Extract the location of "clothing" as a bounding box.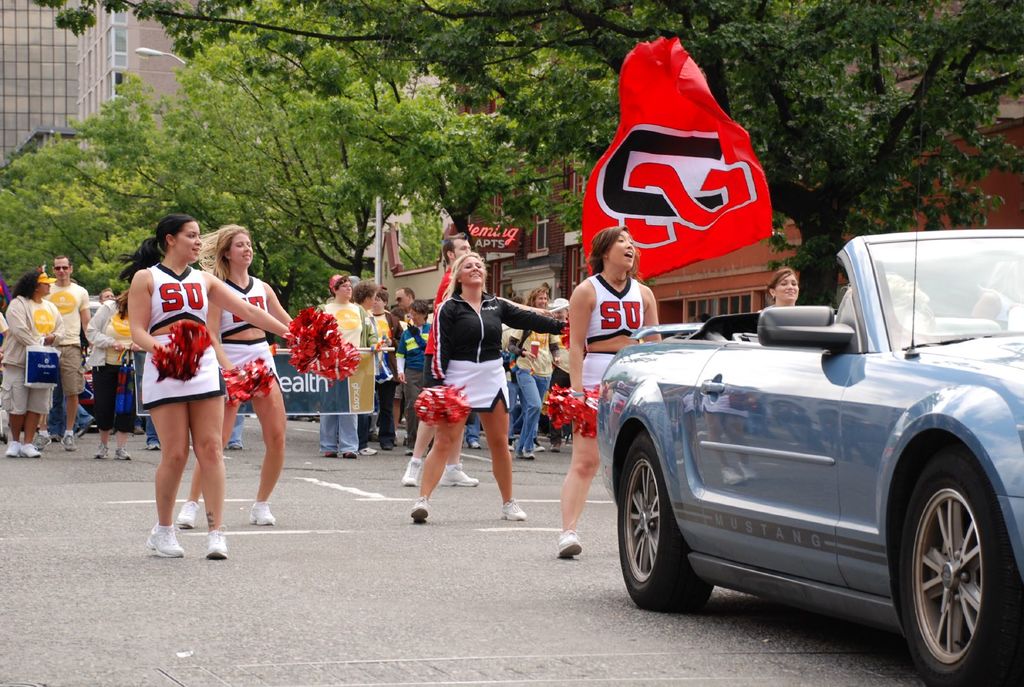
[x1=145, y1=328, x2=227, y2=411].
